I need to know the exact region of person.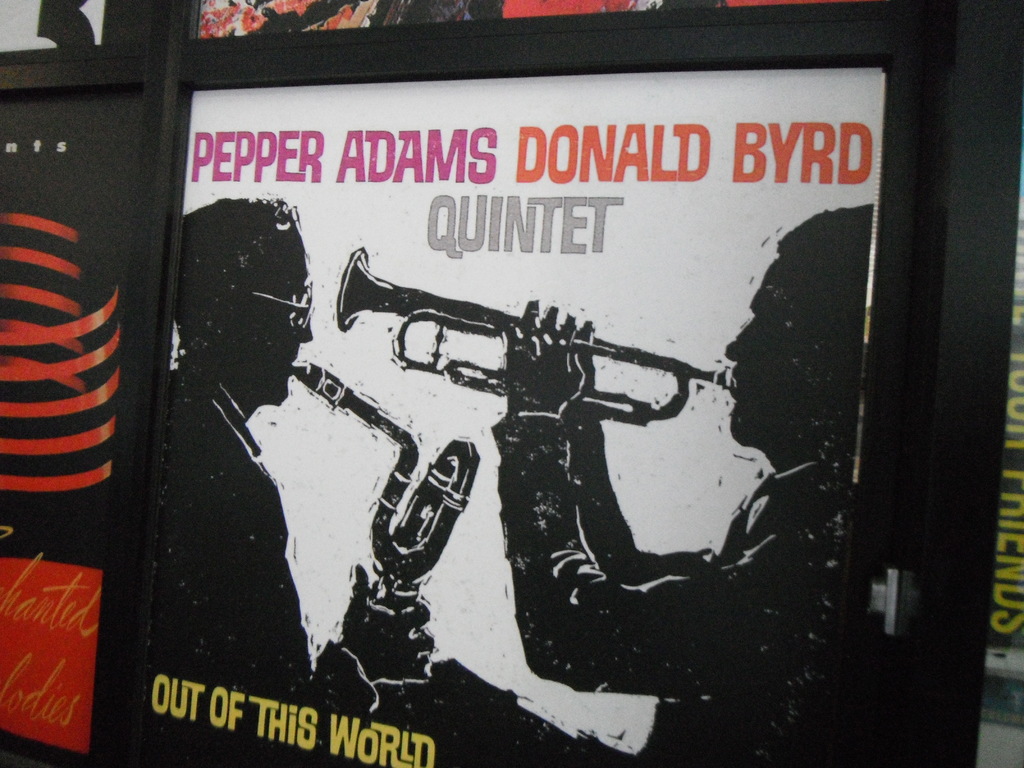
Region: l=488, t=189, r=866, b=767.
